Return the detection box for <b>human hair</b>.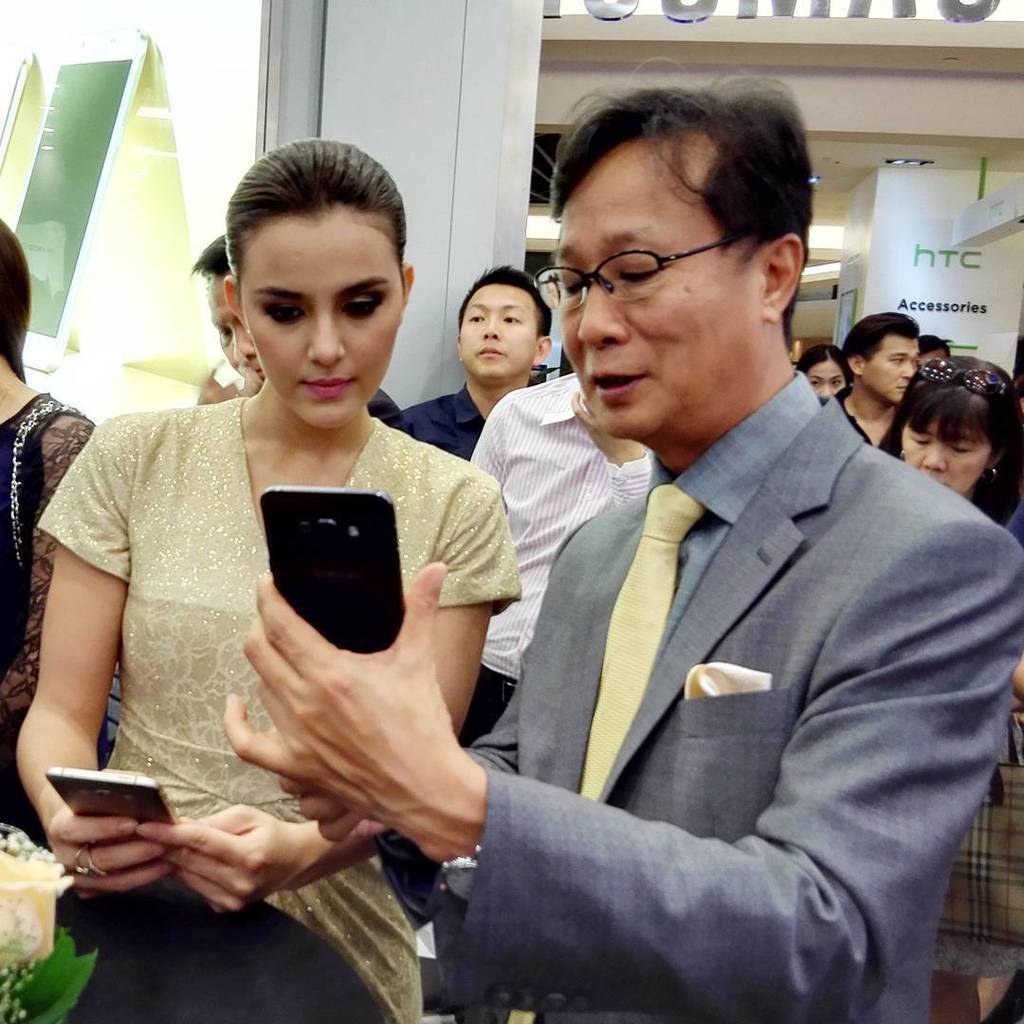
detection(842, 312, 922, 383).
